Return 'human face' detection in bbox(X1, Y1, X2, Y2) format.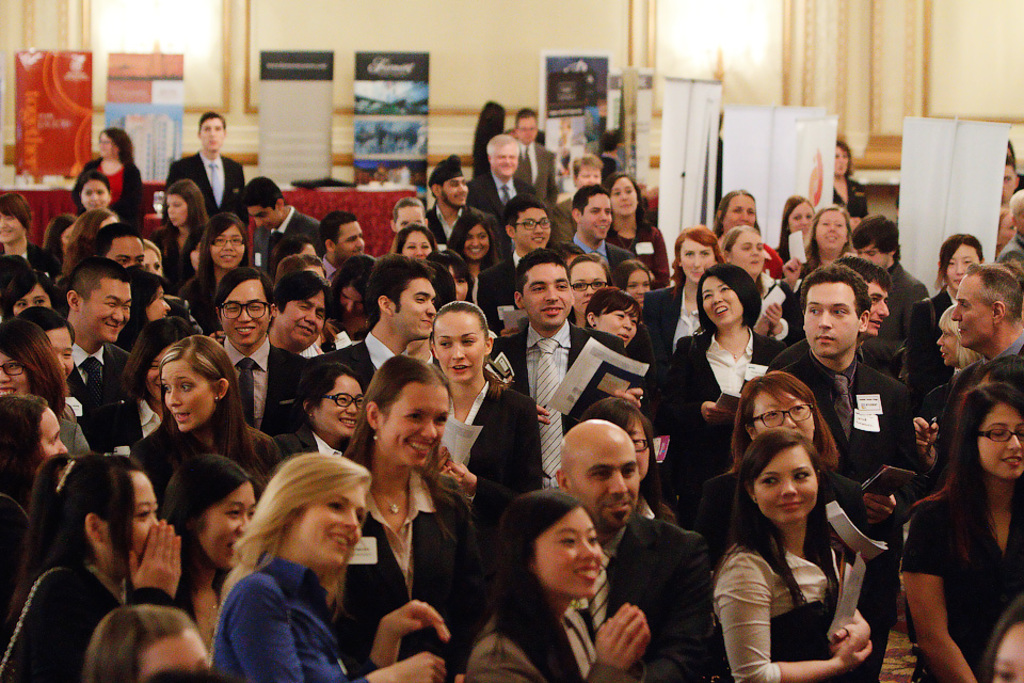
bbox(569, 261, 611, 315).
